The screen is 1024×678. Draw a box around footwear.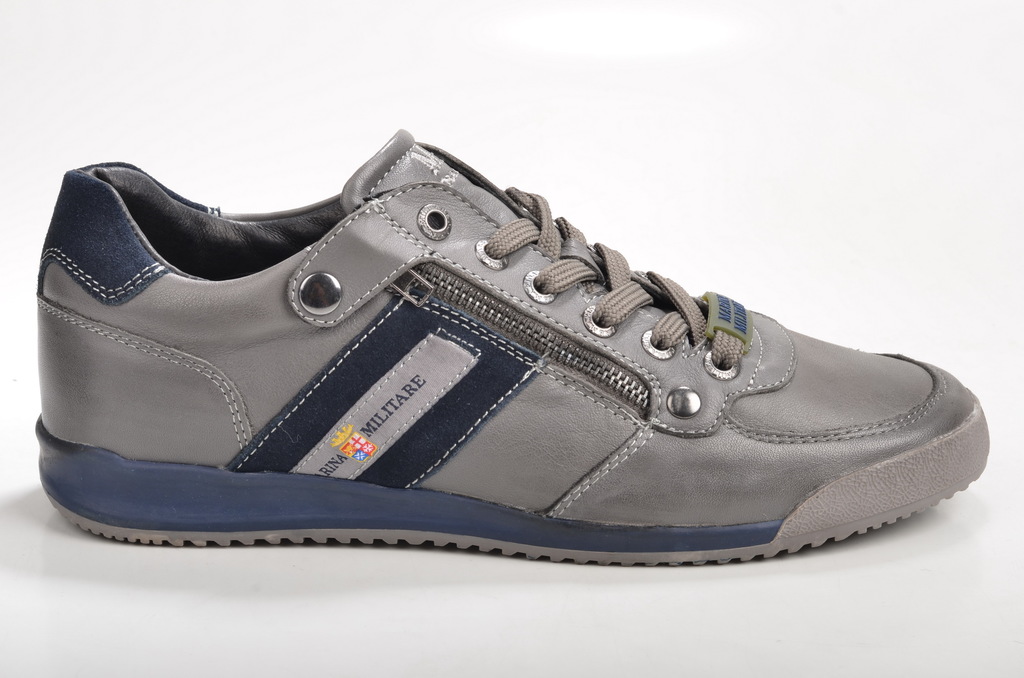
<box>24,122,991,550</box>.
